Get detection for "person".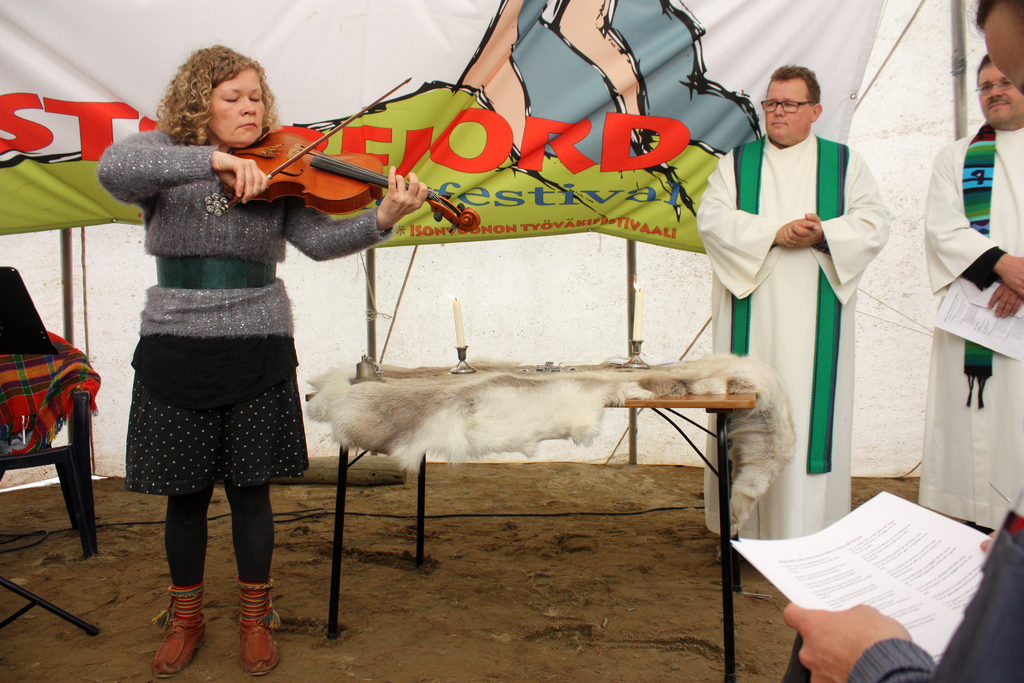
Detection: (785, 0, 1023, 682).
